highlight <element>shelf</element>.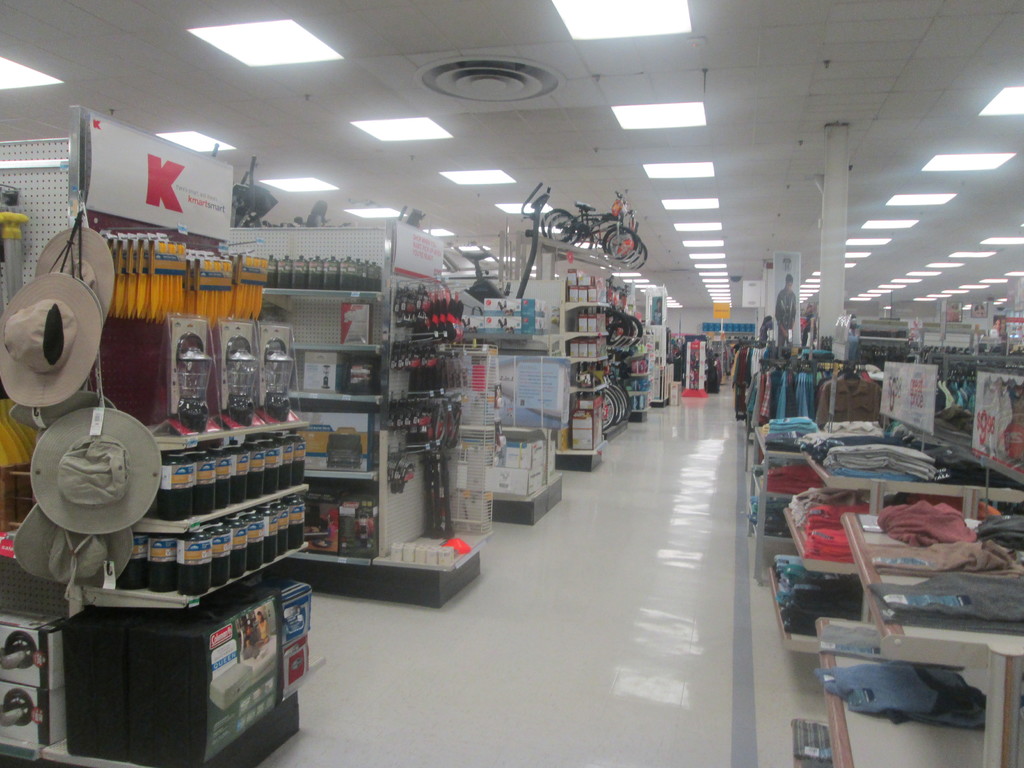
Highlighted region: l=809, t=340, r=1023, b=767.
